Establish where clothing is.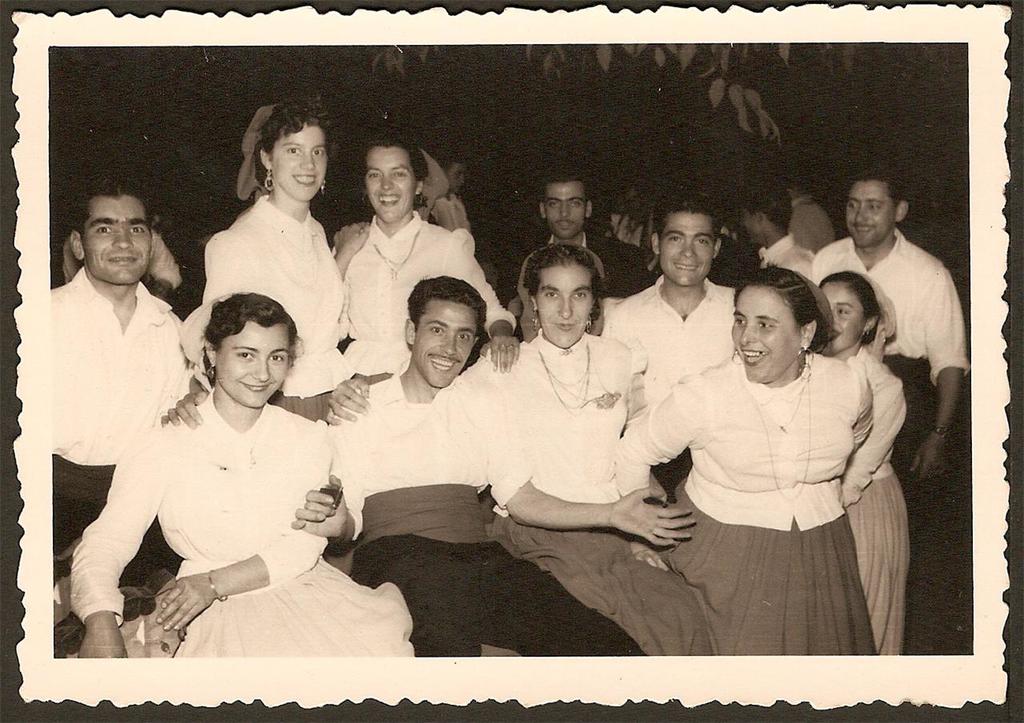
Established at [left=896, top=357, right=945, bottom=693].
